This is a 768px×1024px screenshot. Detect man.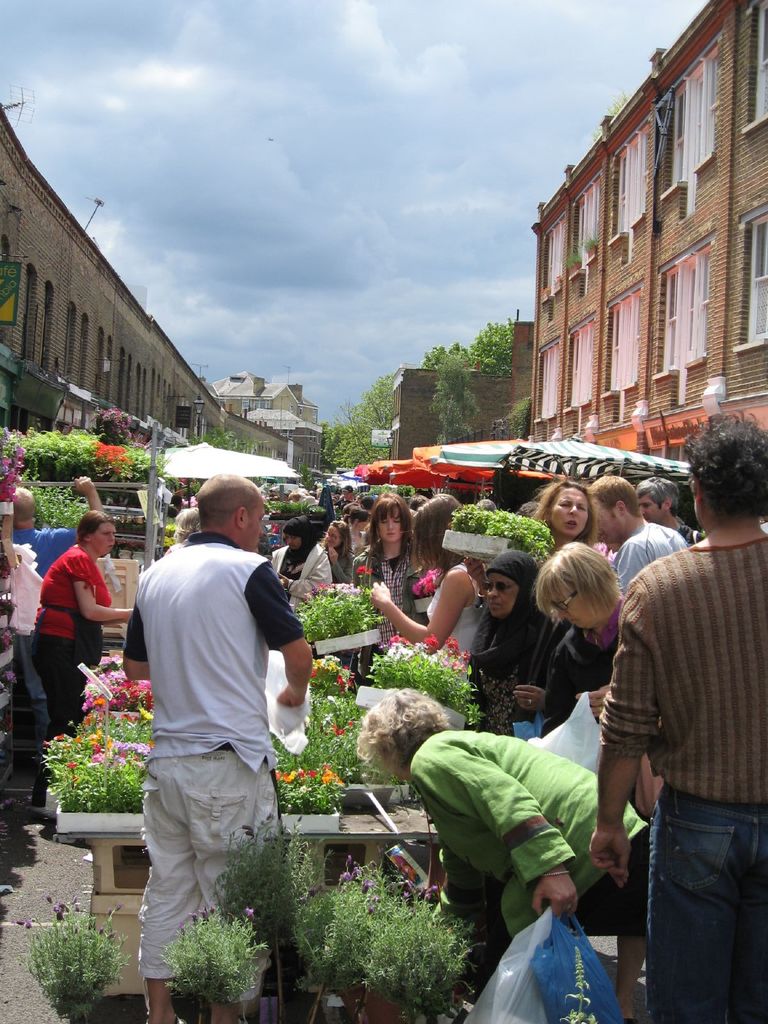
detection(12, 476, 107, 744).
